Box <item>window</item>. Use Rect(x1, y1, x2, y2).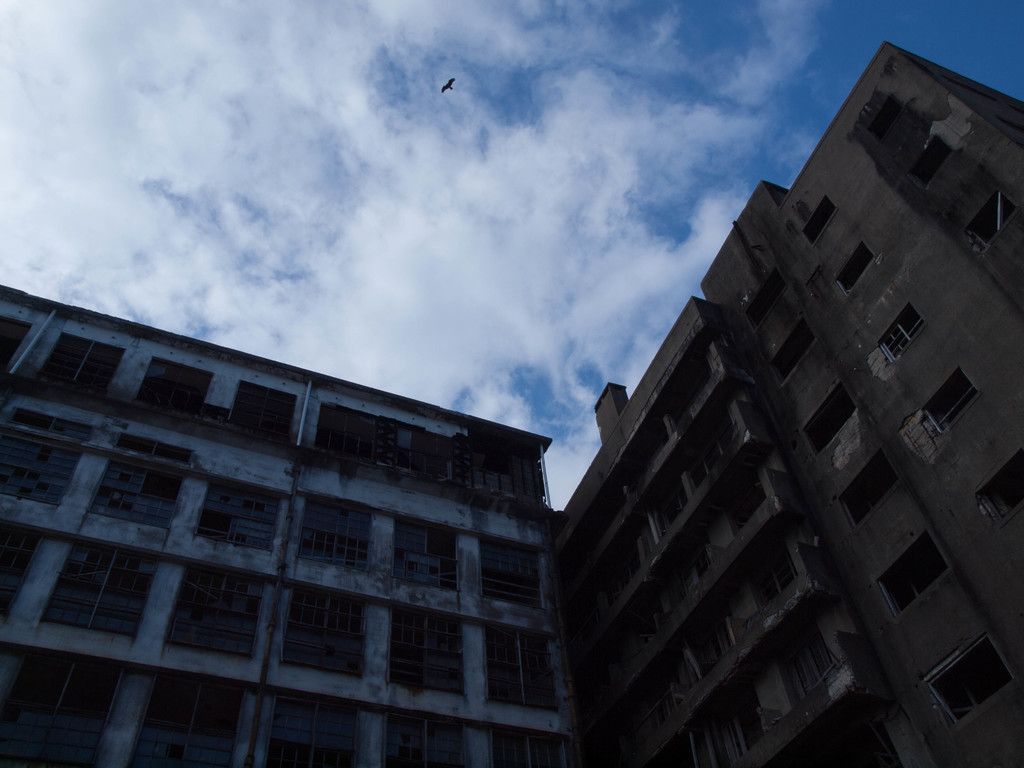
Rect(36, 333, 127, 407).
